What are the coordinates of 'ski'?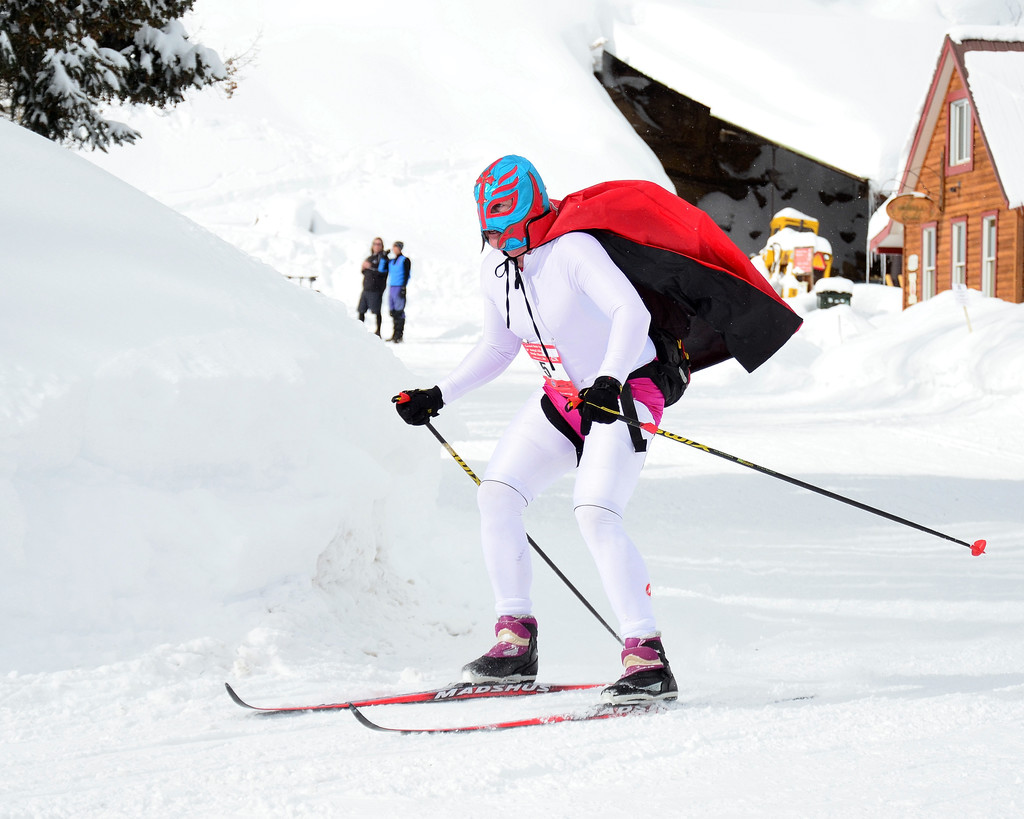
pyautogui.locateOnScreen(331, 690, 833, 738).
